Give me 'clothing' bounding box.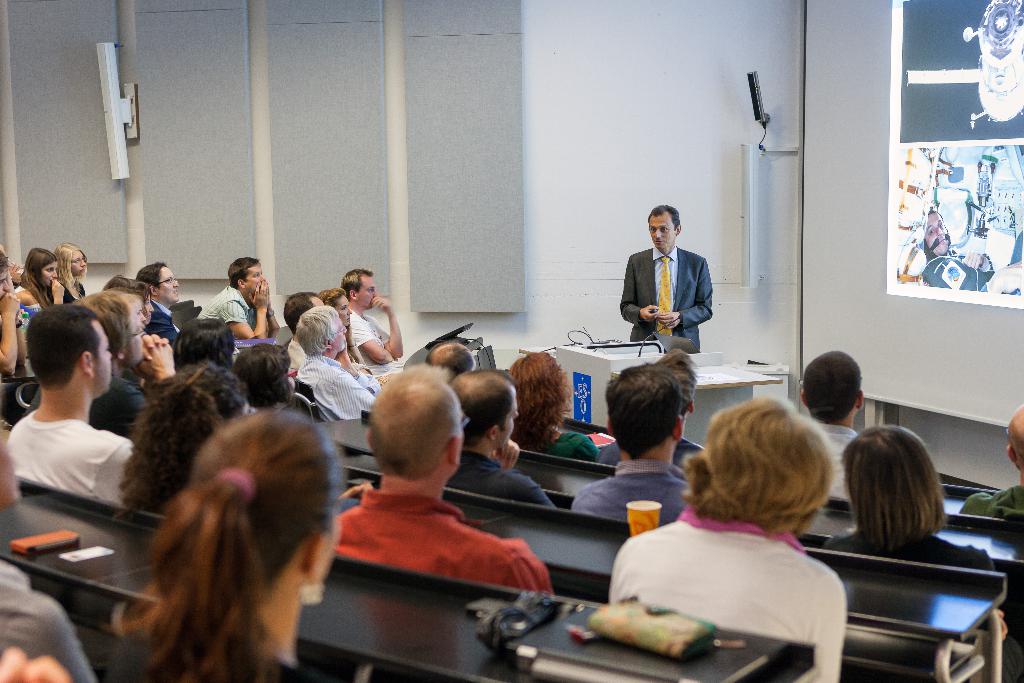
crop(605, 516, 846, 682).
